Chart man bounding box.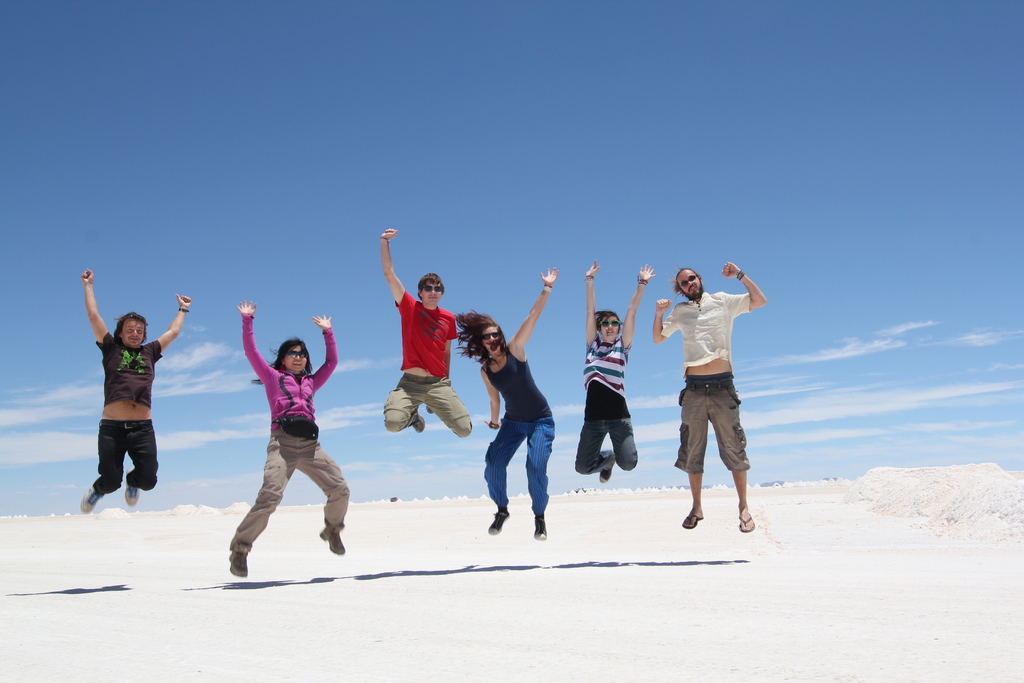
Charted: [73, 268, 191, 509].
